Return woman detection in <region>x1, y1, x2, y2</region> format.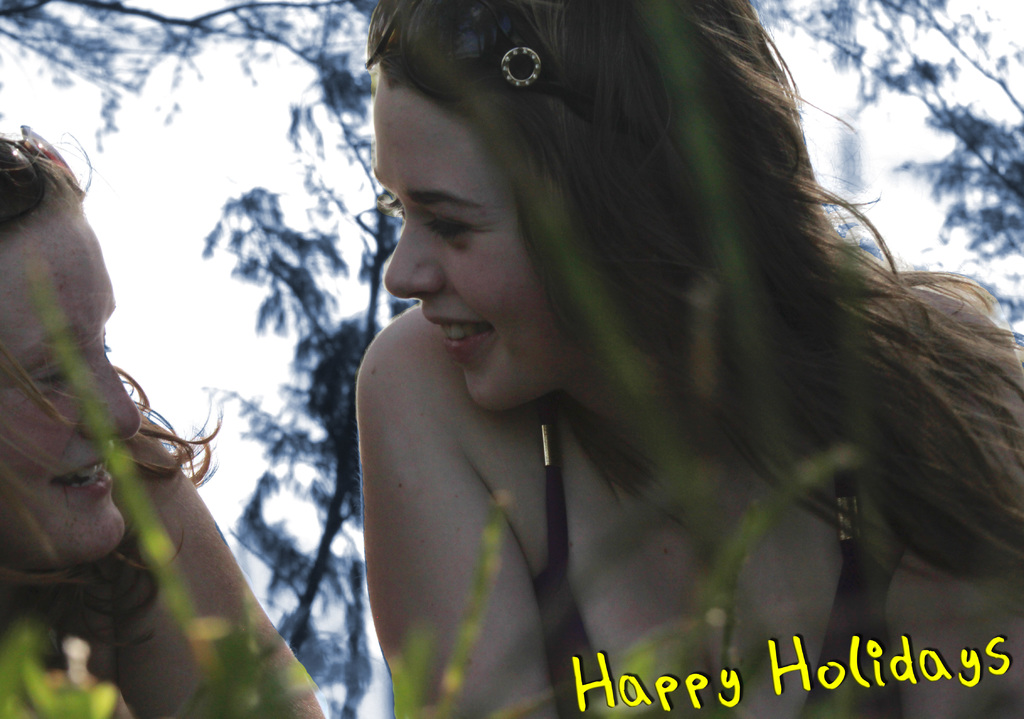
<region>0, 117, 329, 718</region>.
